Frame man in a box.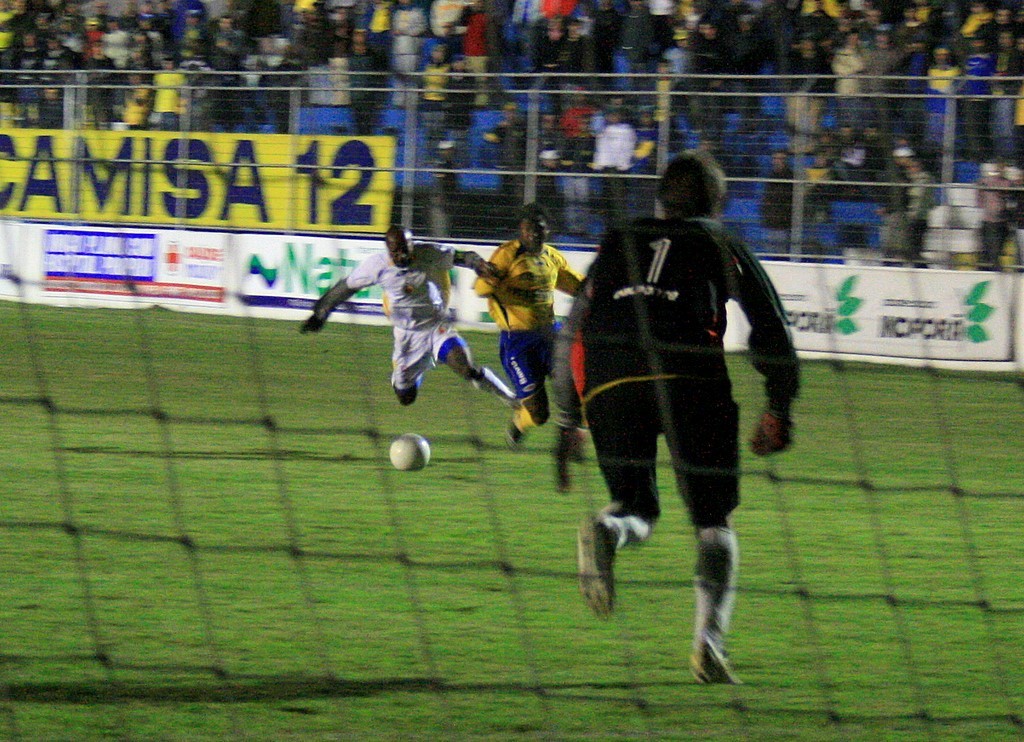
(297, 216, 519, 414).
